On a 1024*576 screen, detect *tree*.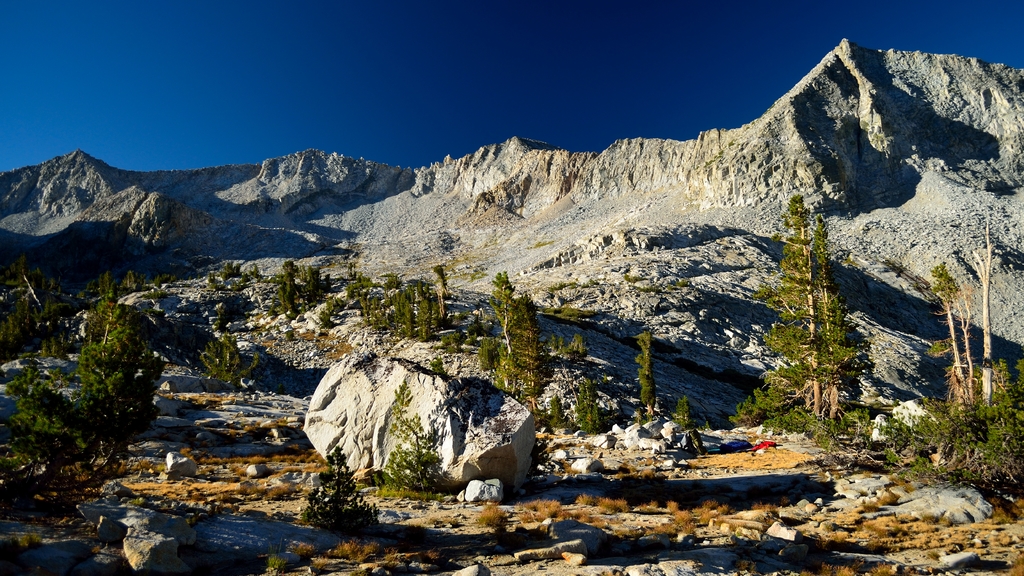
region(196, 340, 260, 390).
